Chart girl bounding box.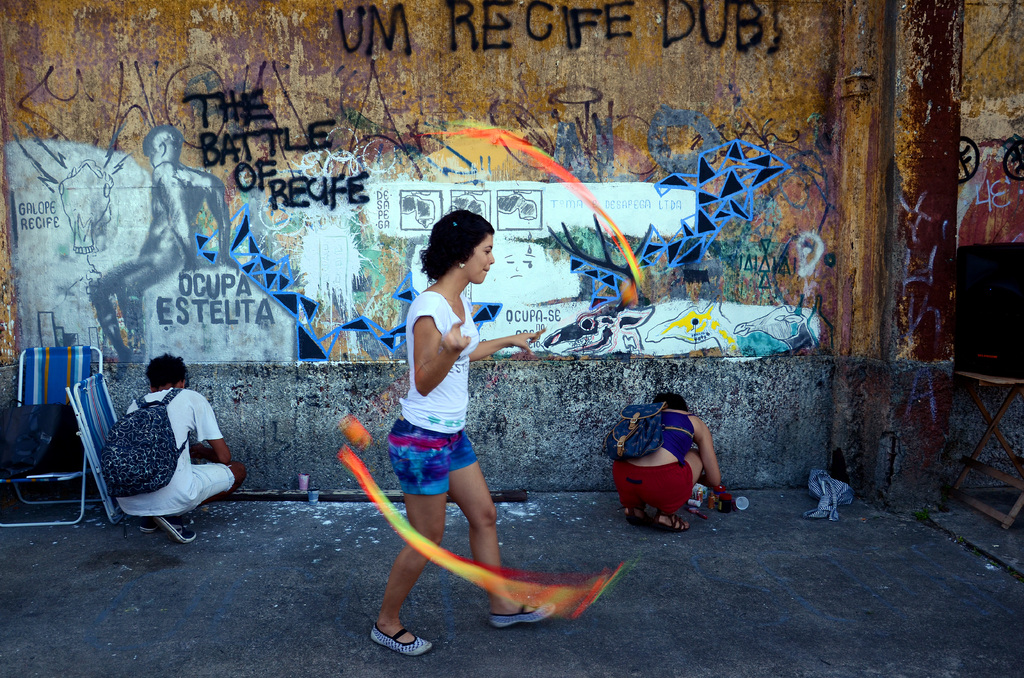
Charted: <box>364,207,550,662</box>.
